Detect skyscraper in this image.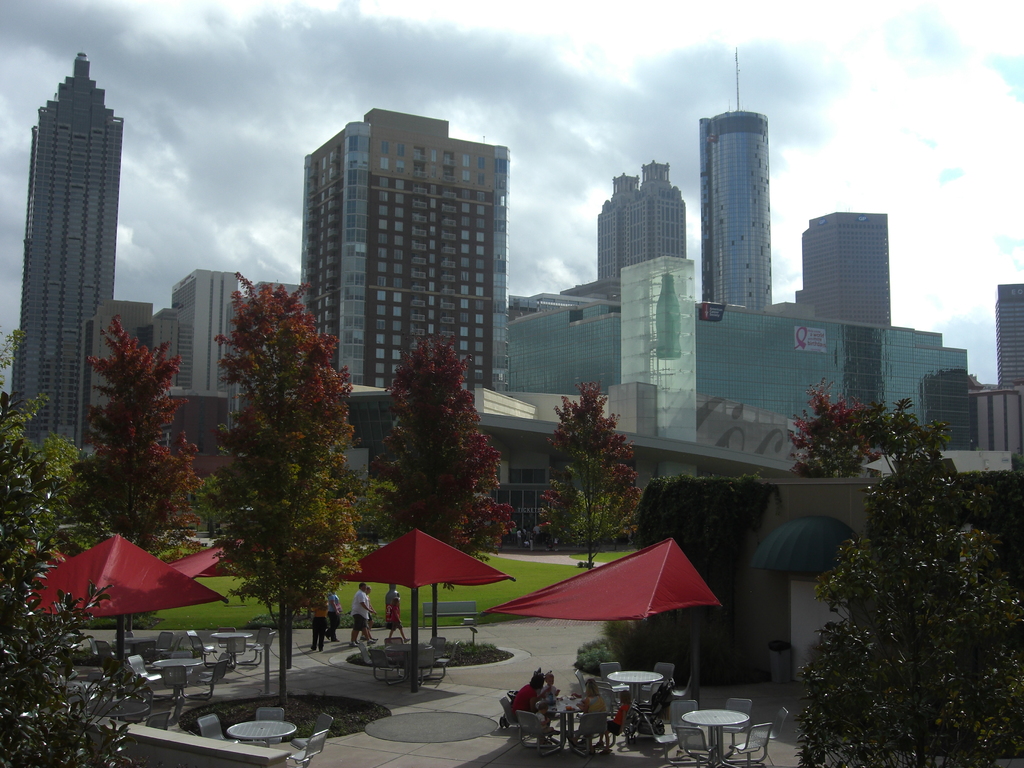
Detection: (704, 49, 775, 306).
